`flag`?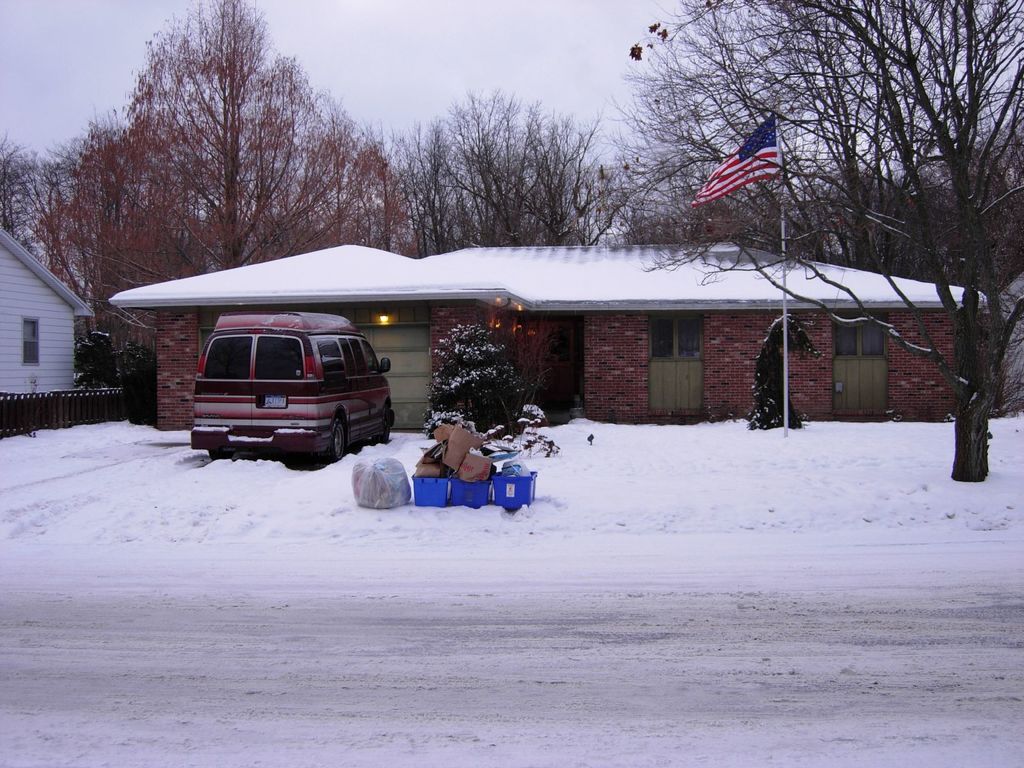
detection(700, 109, 794, 202)
